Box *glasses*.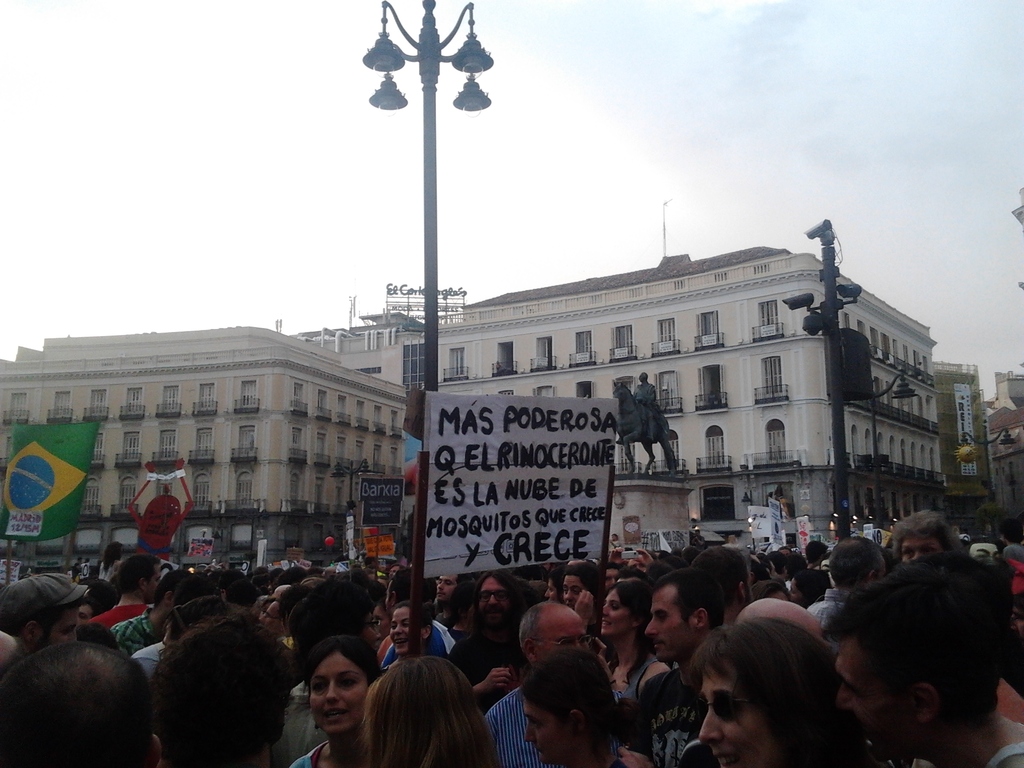
<box>691,691,756,724</box>.
